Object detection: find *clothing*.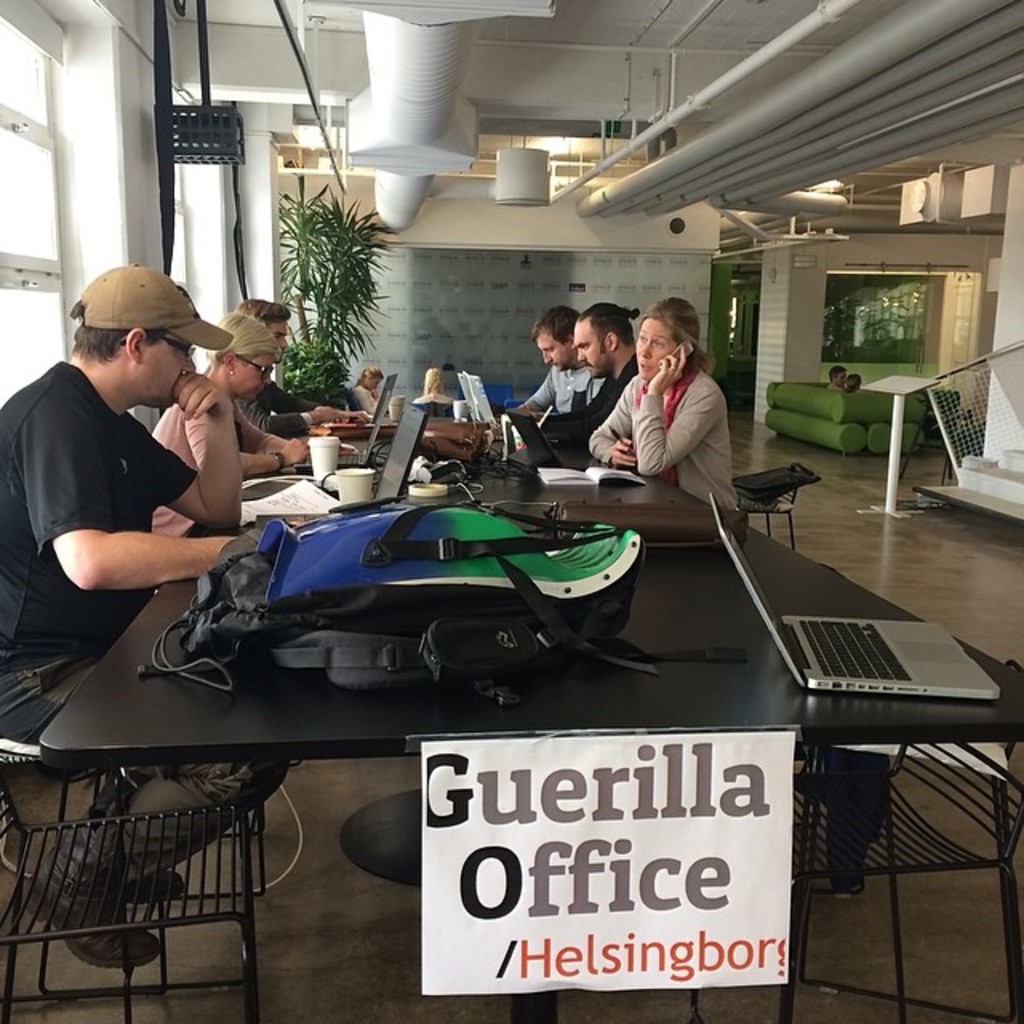
<region>0, 368, 294, 915</region>.
